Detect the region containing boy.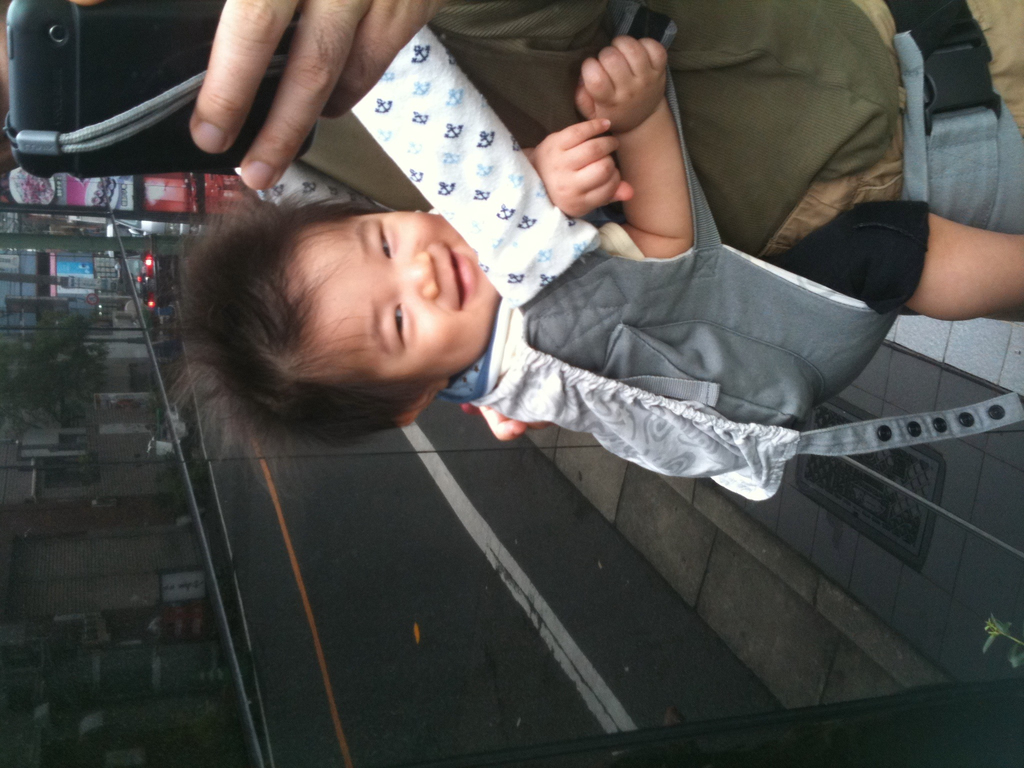
detection(151, 1, 1023, 502).
